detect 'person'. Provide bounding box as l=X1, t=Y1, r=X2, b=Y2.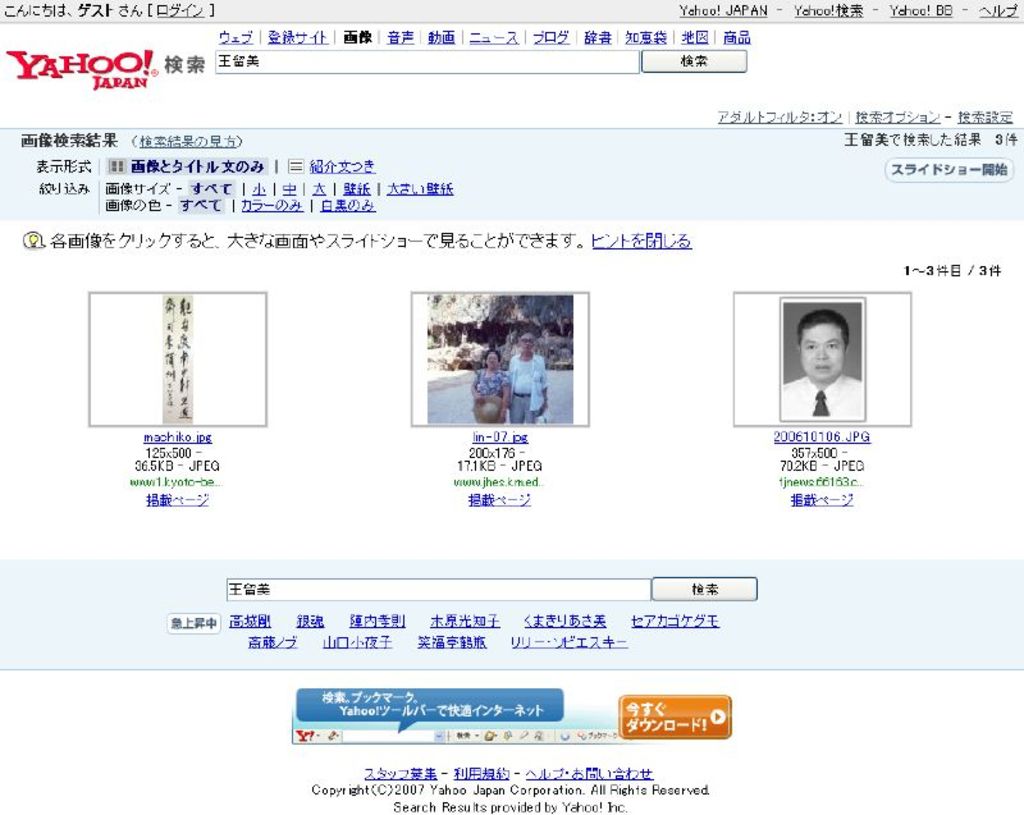
l=786, t=302, r=878, b=436.
